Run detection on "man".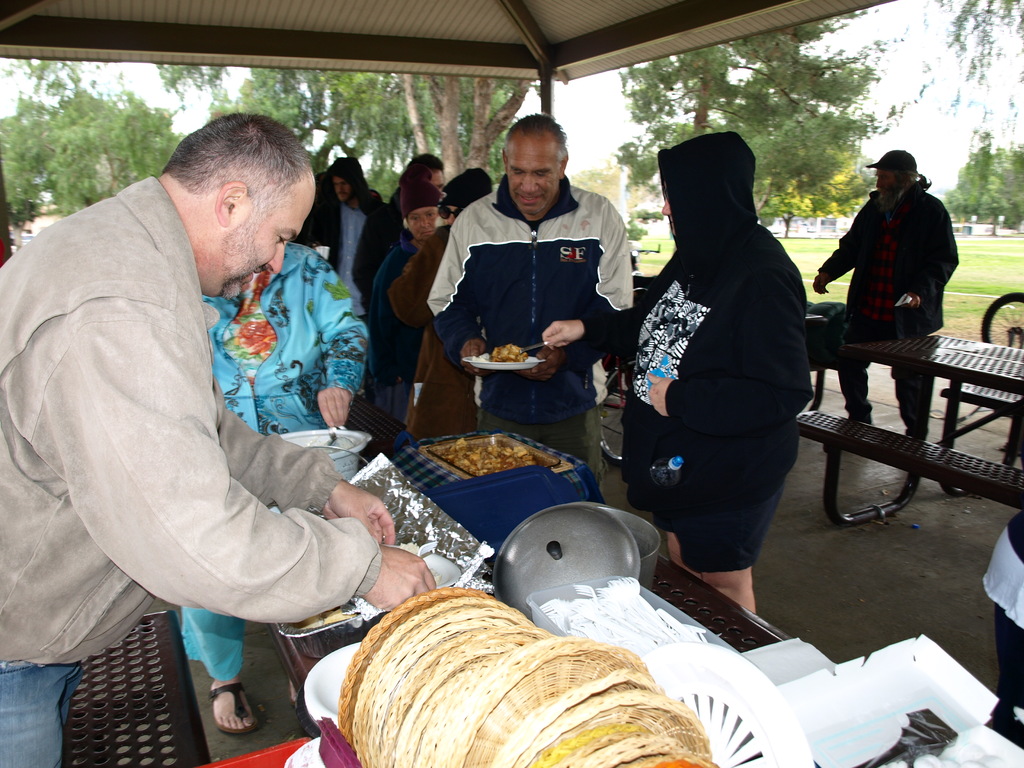
Result: [left=423, top=114, right=632, bottom=486].
